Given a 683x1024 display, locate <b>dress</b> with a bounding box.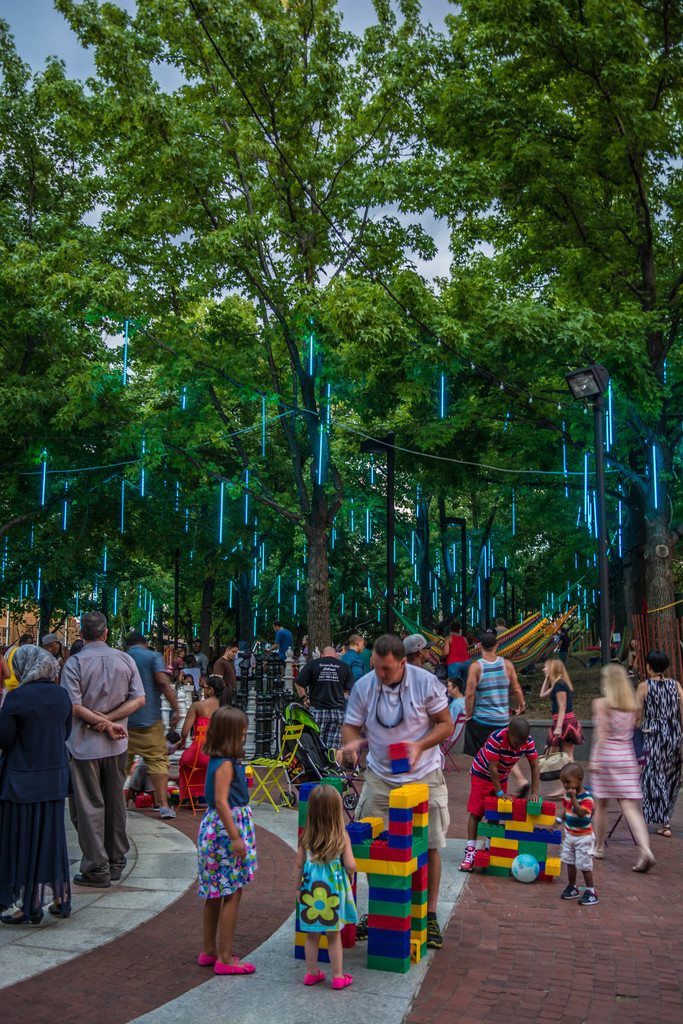
Located: x1=593 y1=693 x2=639 y2=807.
